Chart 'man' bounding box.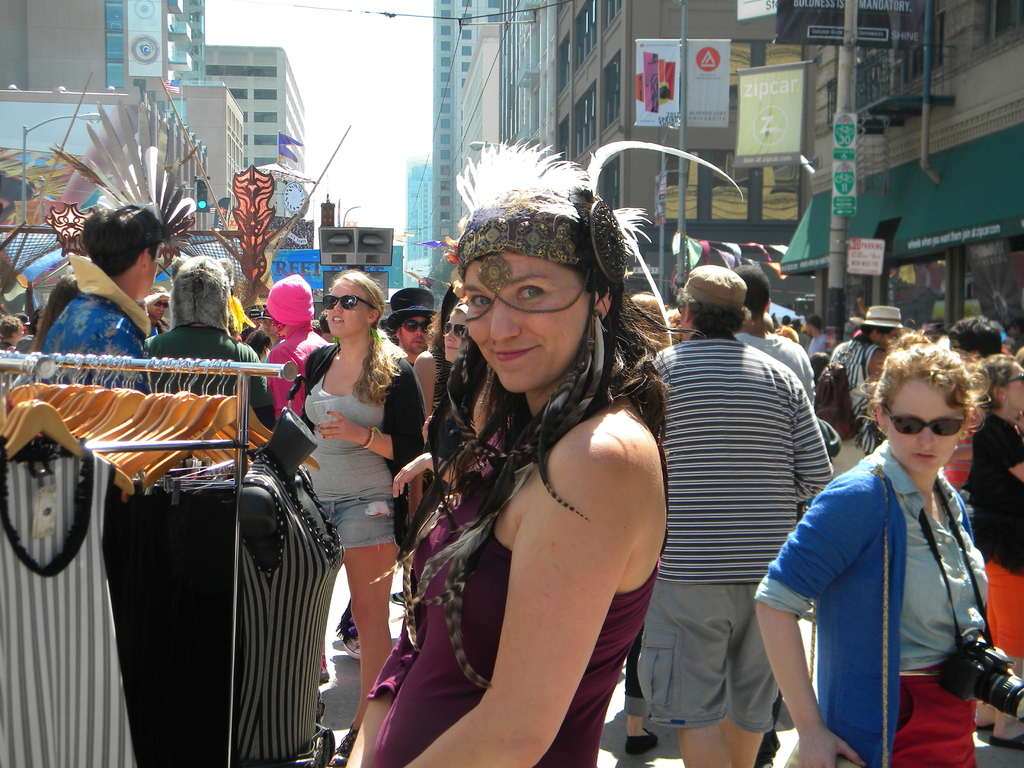
Charted: (x1=639, y1=272, x2=849, y2=753).
